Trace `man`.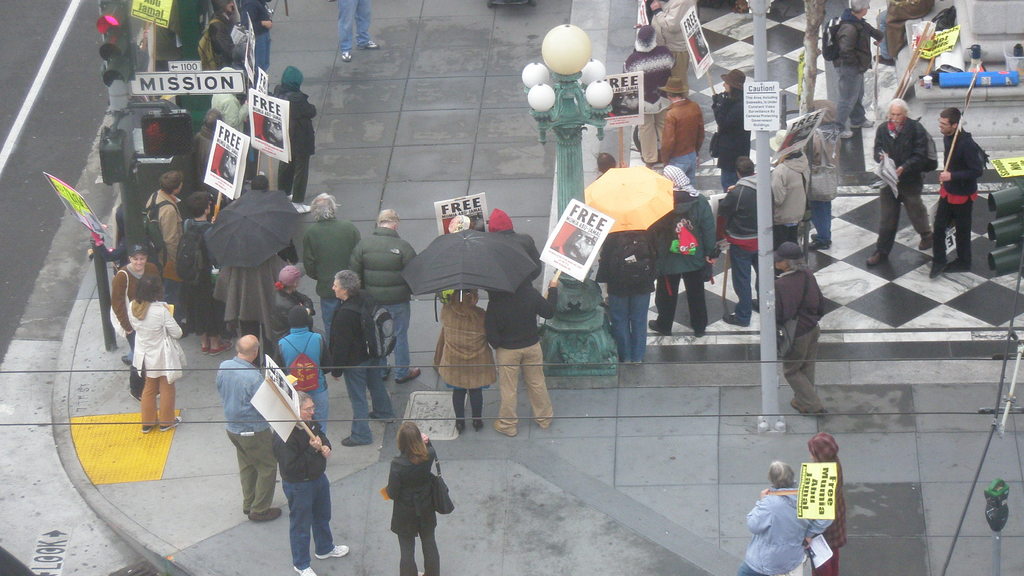
Traced to <box>330,269,394,445</box>.
